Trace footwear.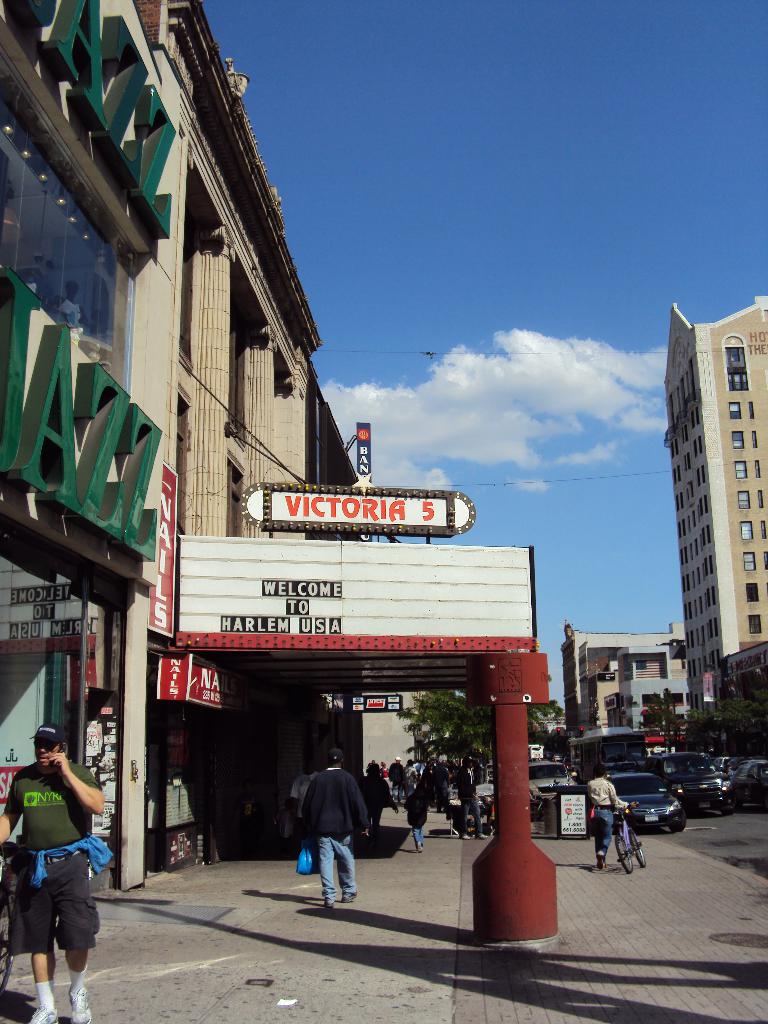
Traced to x1=591, y1=865, x2=615, y2=872.
